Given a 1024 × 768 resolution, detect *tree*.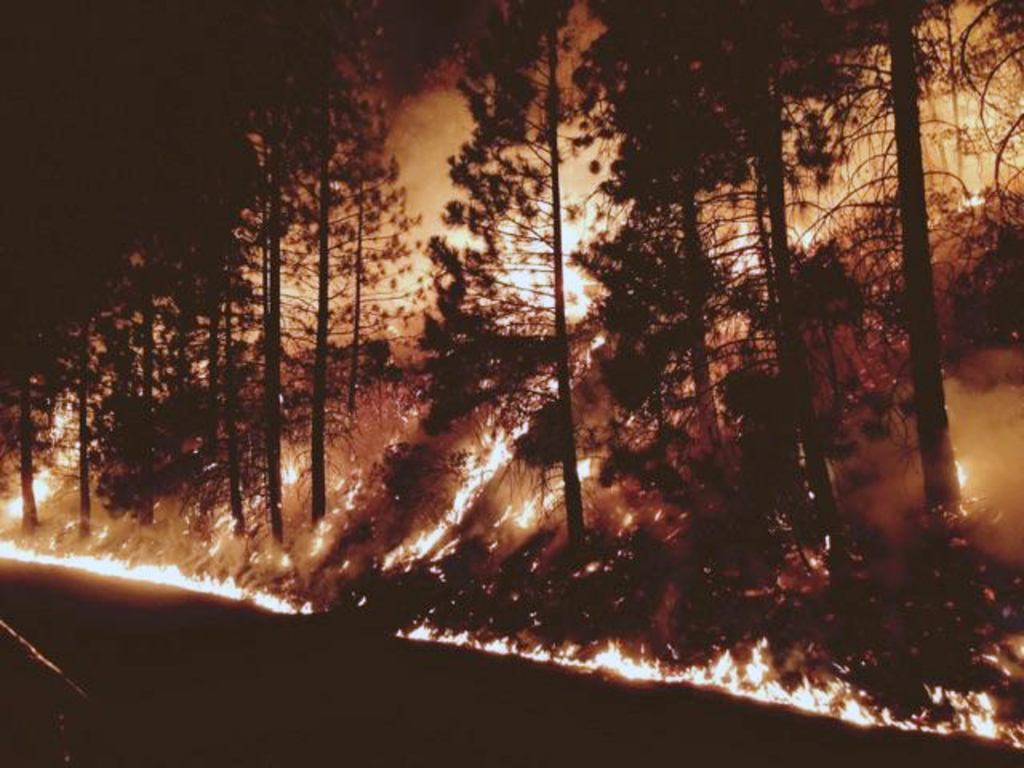
l=154, t=202, r=264, b=581.
